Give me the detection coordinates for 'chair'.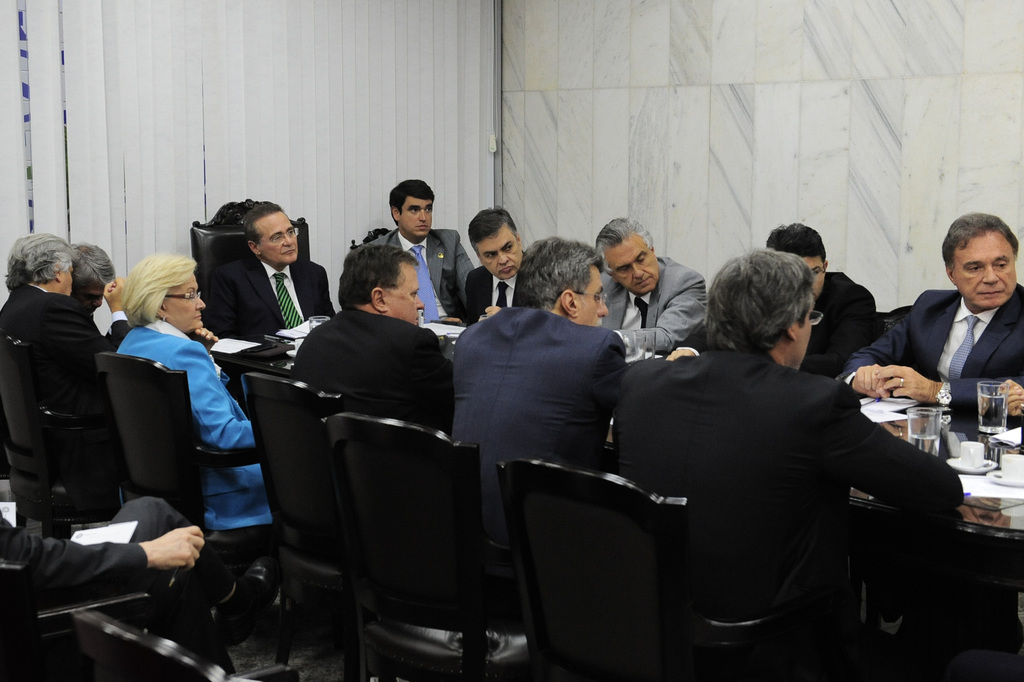
[x1=500, y1=460, x2=708, y2=674].
